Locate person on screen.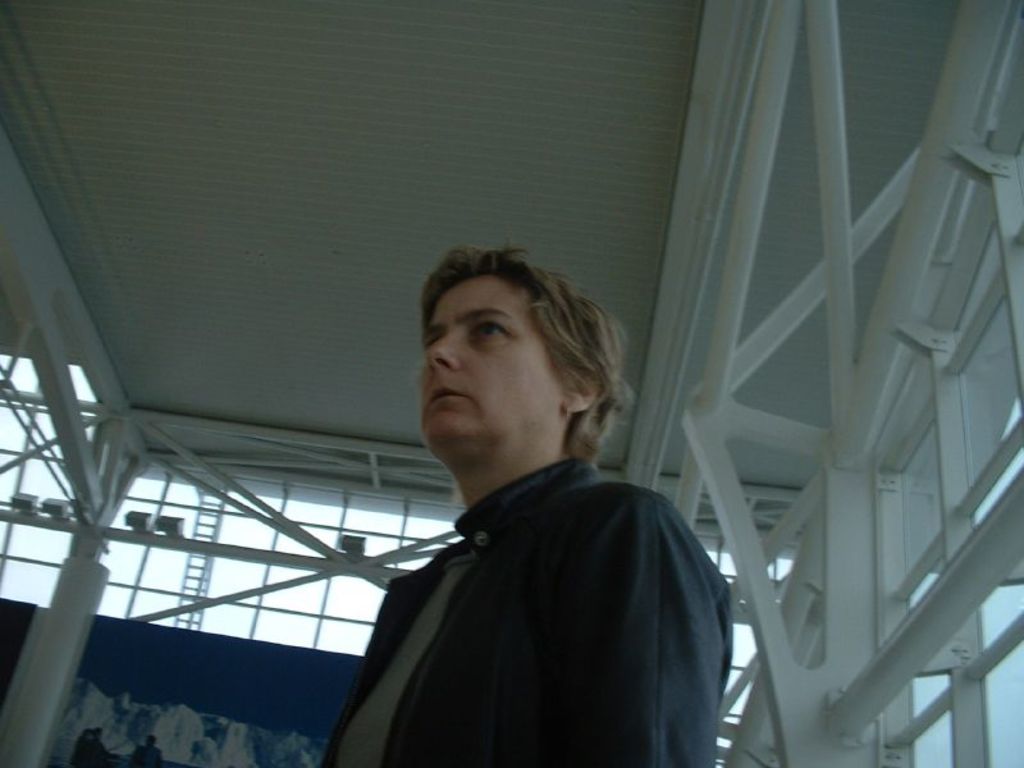
On screen at bbox(306, 243, 731, 748).
